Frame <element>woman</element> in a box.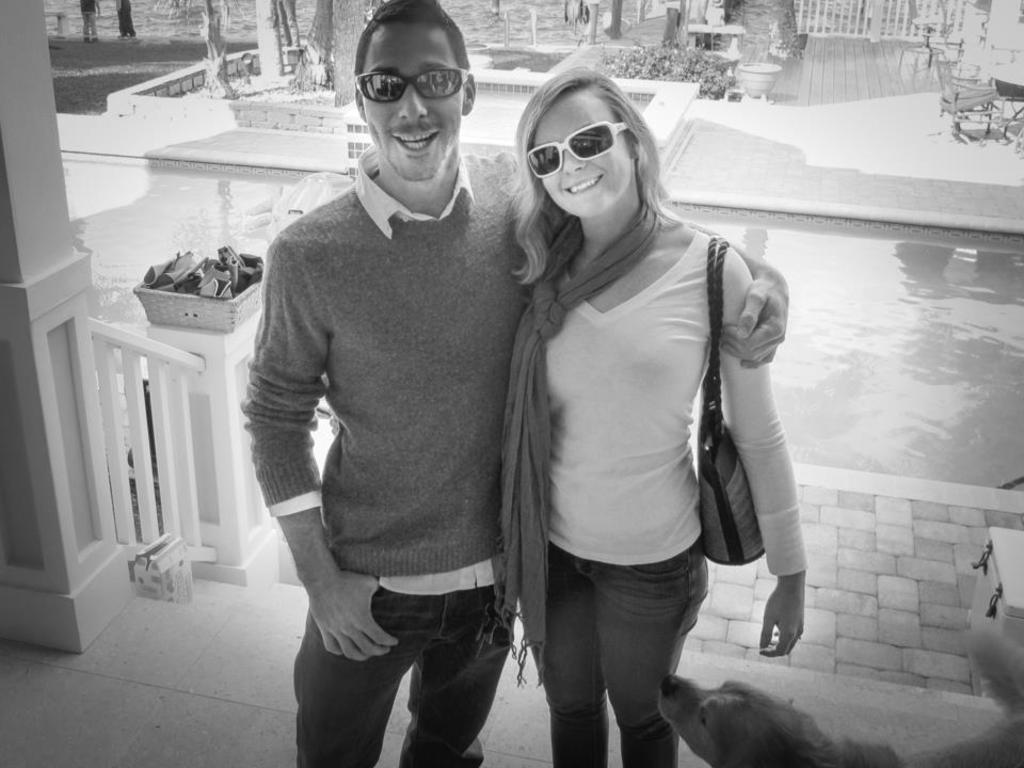
{"left": 475, "top": 63, "right": 771, "bottom": 758}.
